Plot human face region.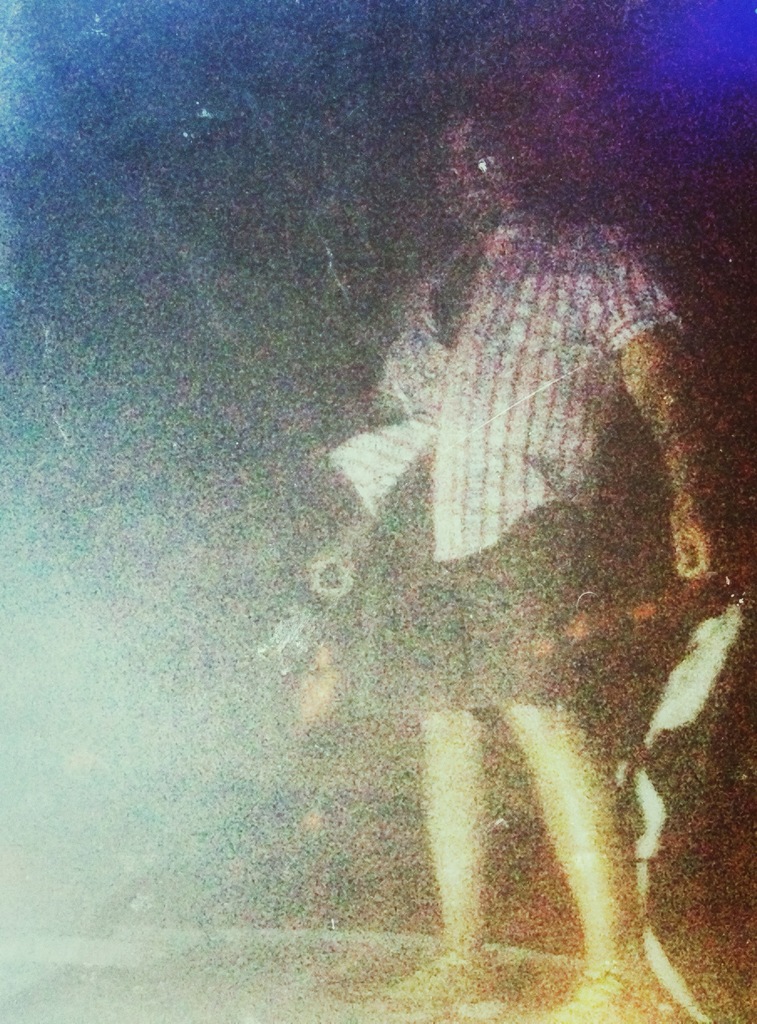
Plotted at l=434, t=109, r=520, b=228.
